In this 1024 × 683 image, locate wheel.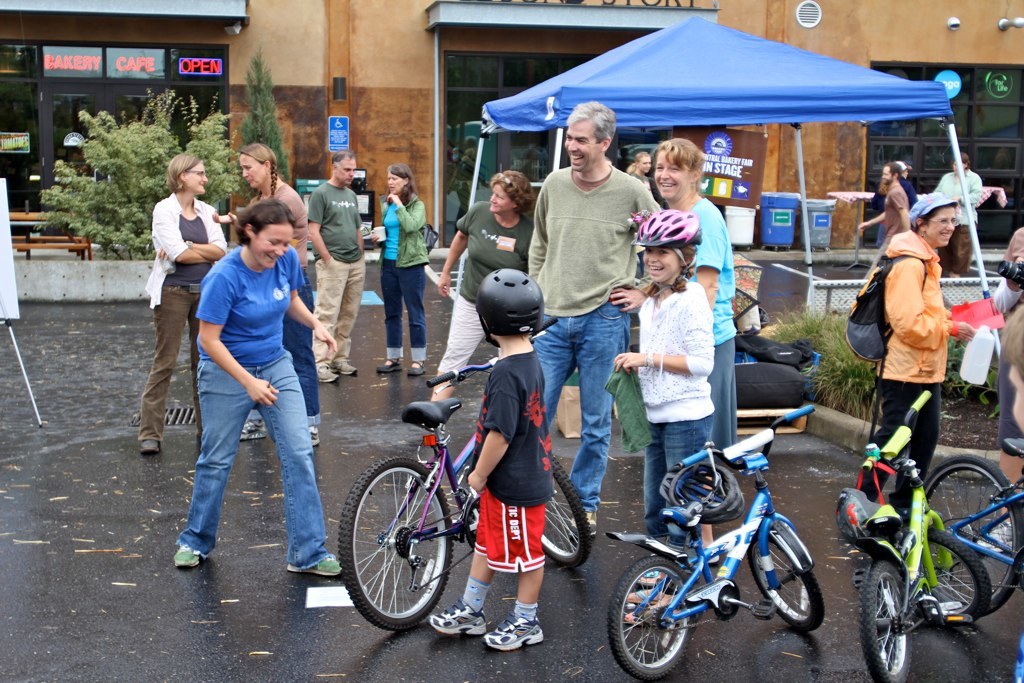
Bounding box: left=901, top=457, right=1023, bottom=615.
